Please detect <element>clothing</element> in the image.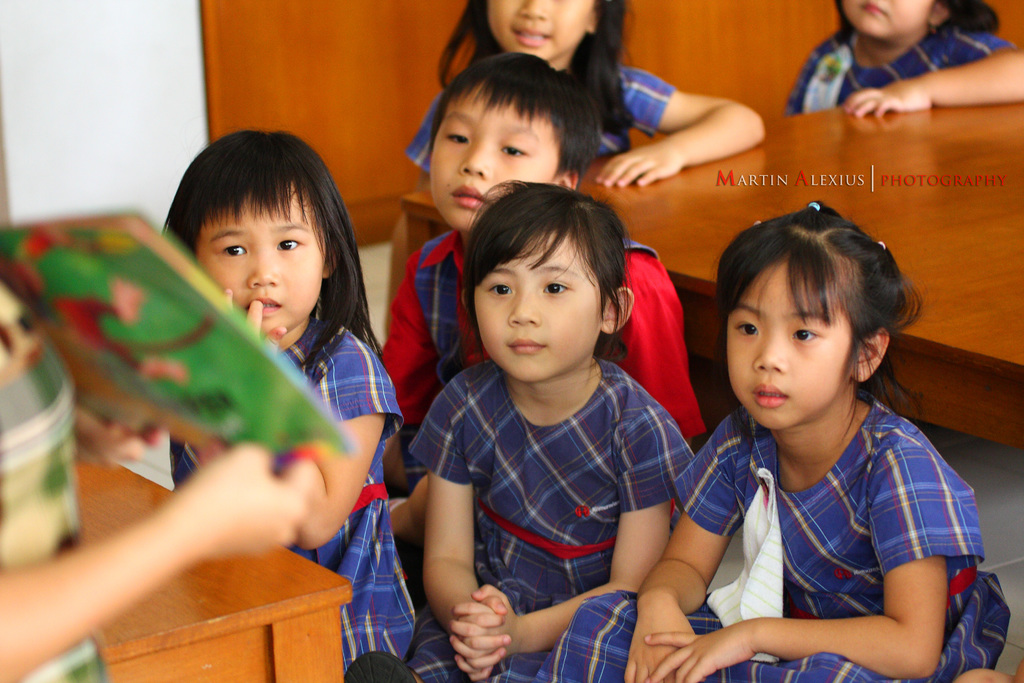
548 388 1012 681.
